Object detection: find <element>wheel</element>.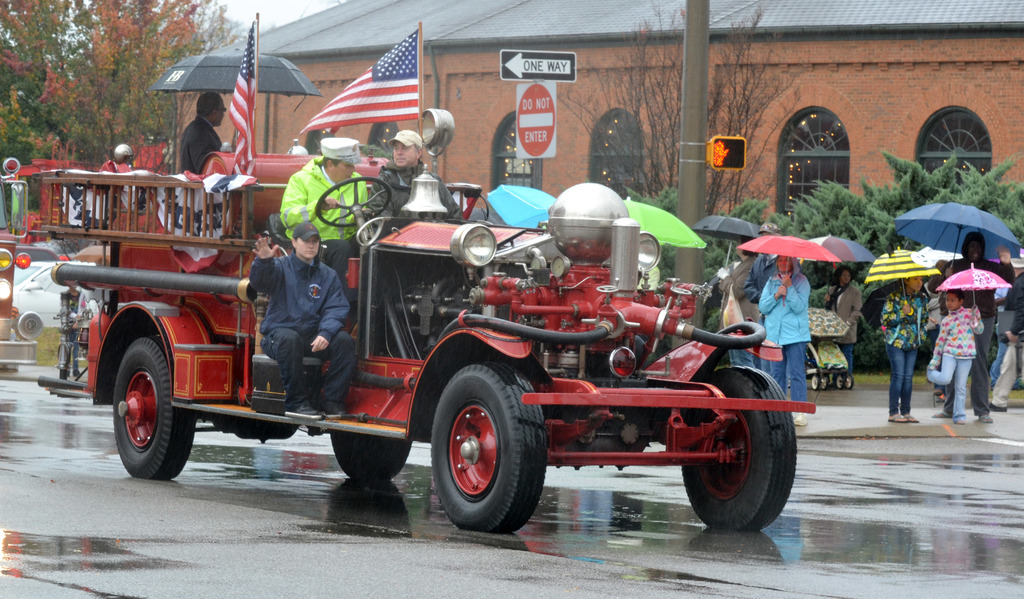
{"x1": 311, "y1": 176, "x2": 396, "y2": 241}.
